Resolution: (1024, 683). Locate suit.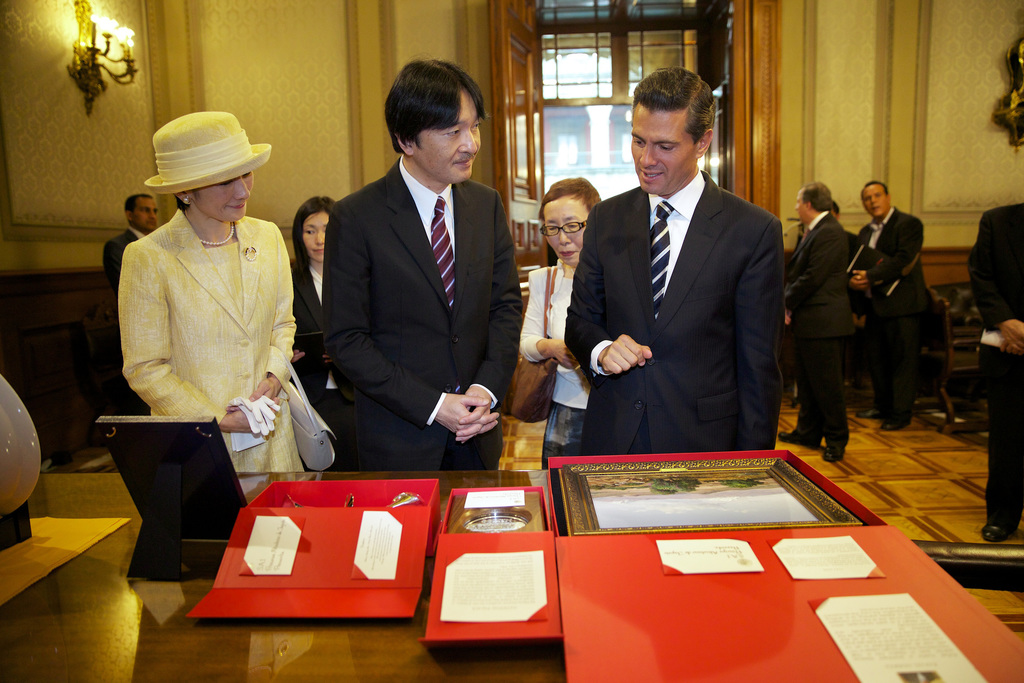
858:203:934:418.
